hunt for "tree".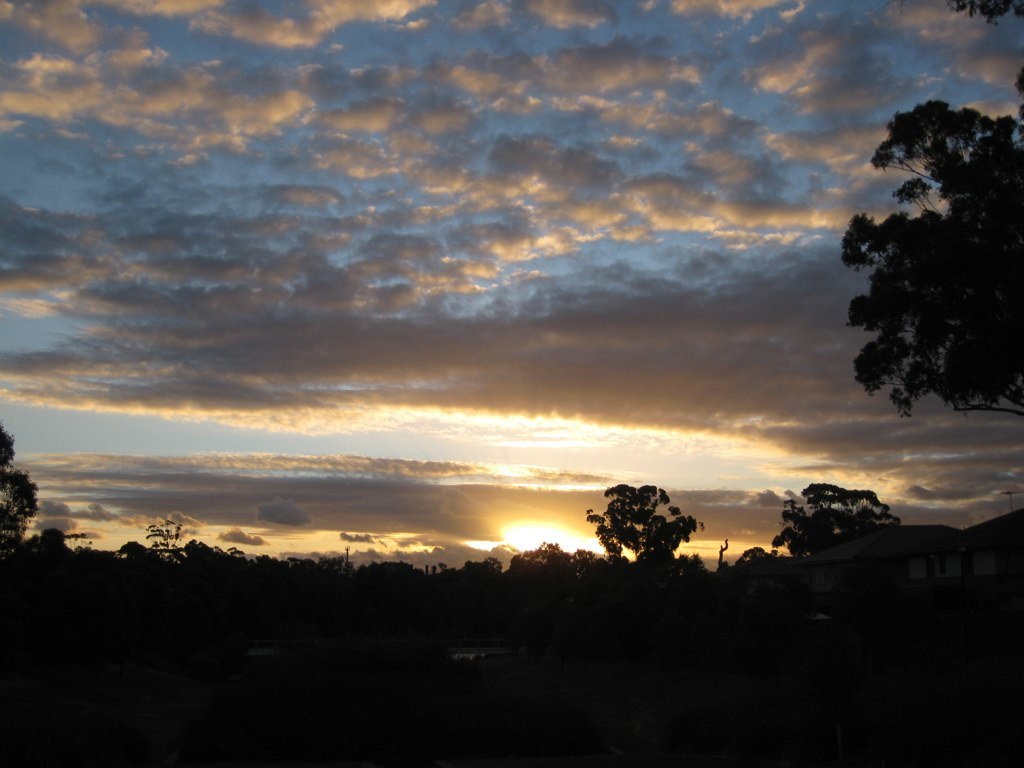
Hunted down at locate(509, 540, 621, 573).
